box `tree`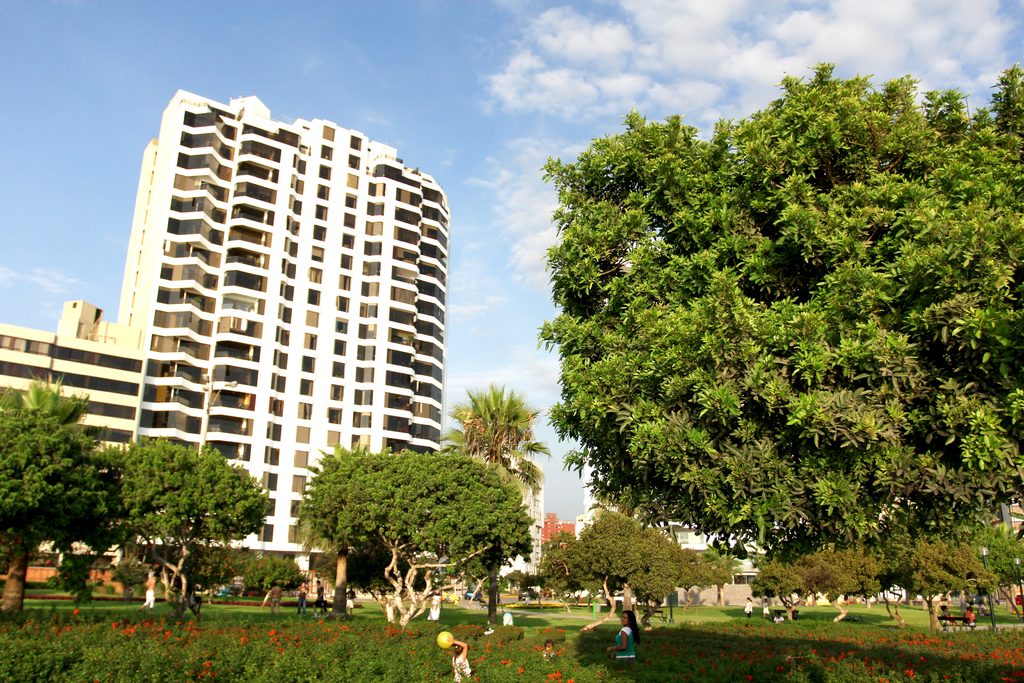
96:436:272:618
